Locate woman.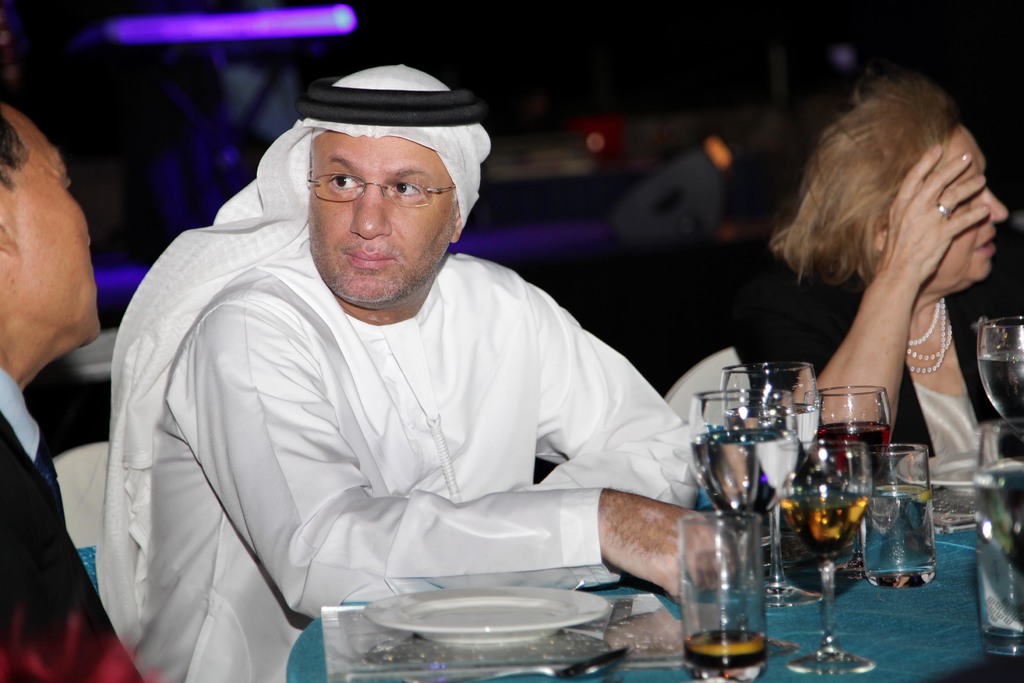
Bounding box: bbox=(755, 40, 1021, 505).
